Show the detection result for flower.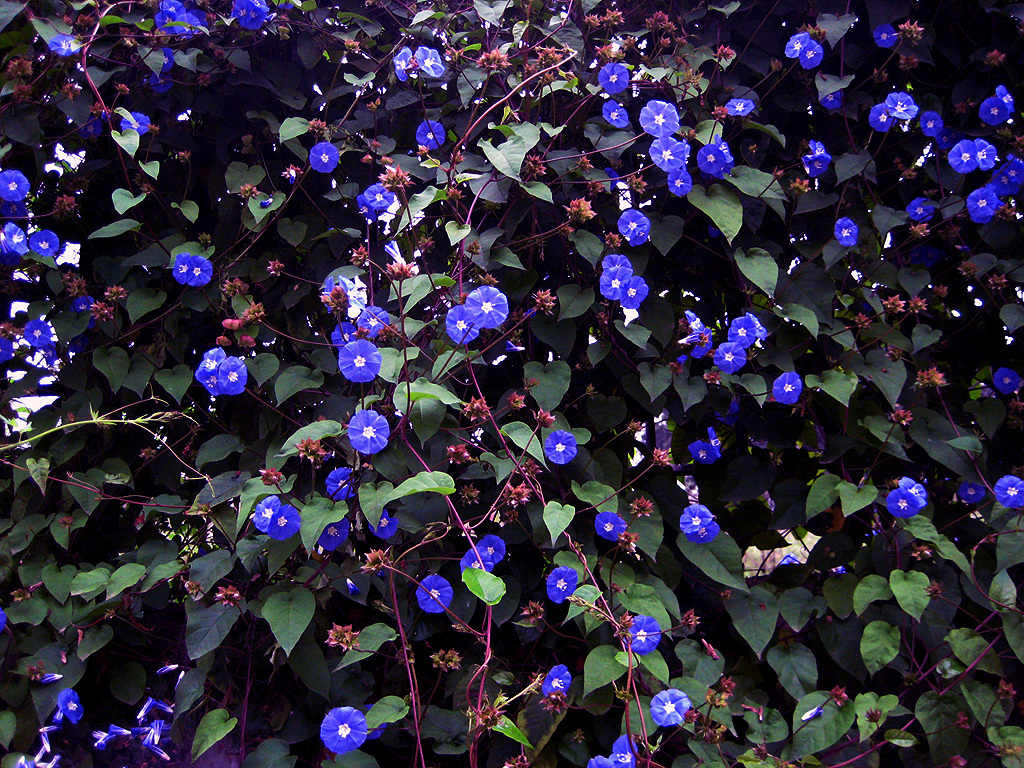
16 81 29 112.
